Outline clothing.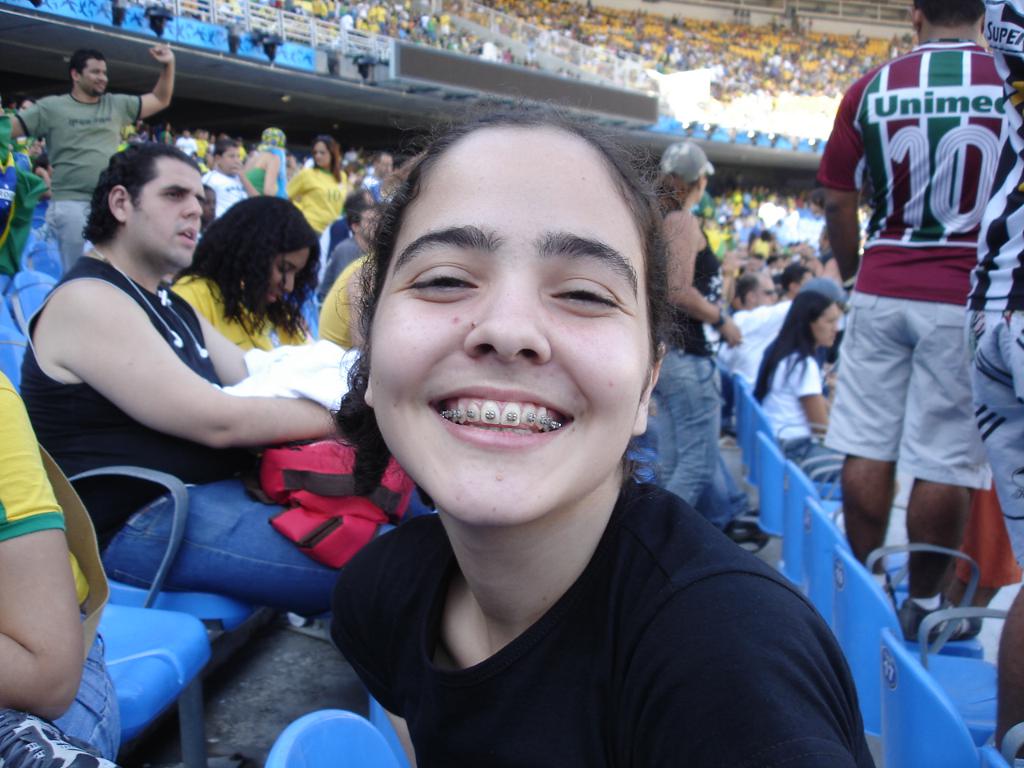
Outline: crop(42, 202, 84, 266).
